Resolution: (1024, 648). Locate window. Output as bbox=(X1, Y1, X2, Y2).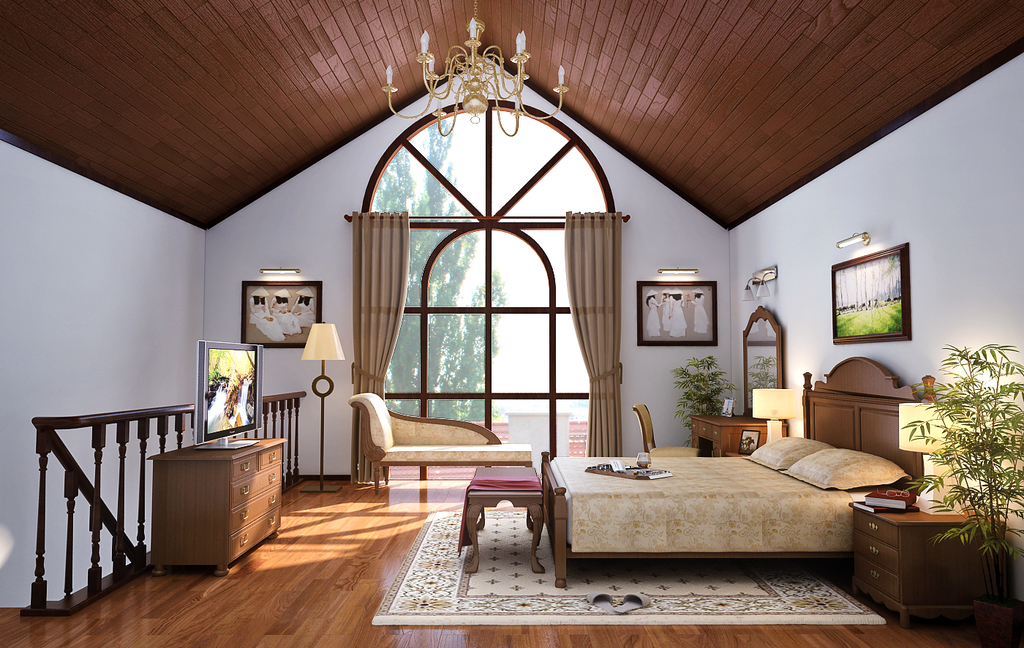
bbox=(343, 55, 628, 467).
